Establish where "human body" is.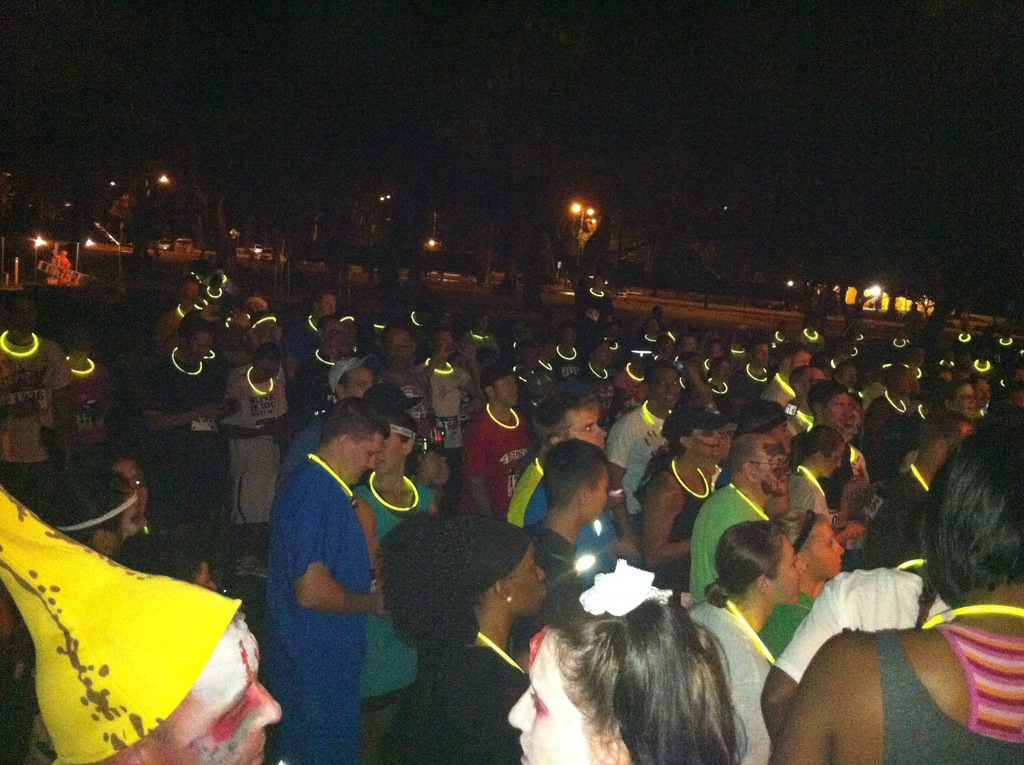
Established at box(212, 340, 291, 533).
